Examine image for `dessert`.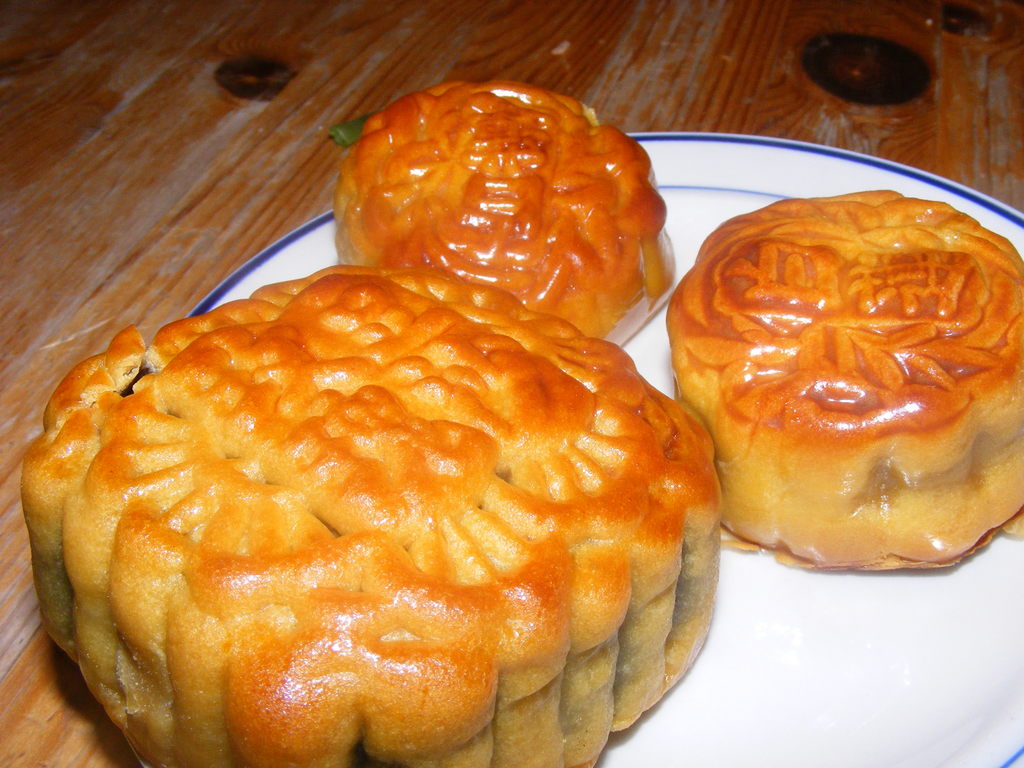
Examination result: 49/264/723/767.
